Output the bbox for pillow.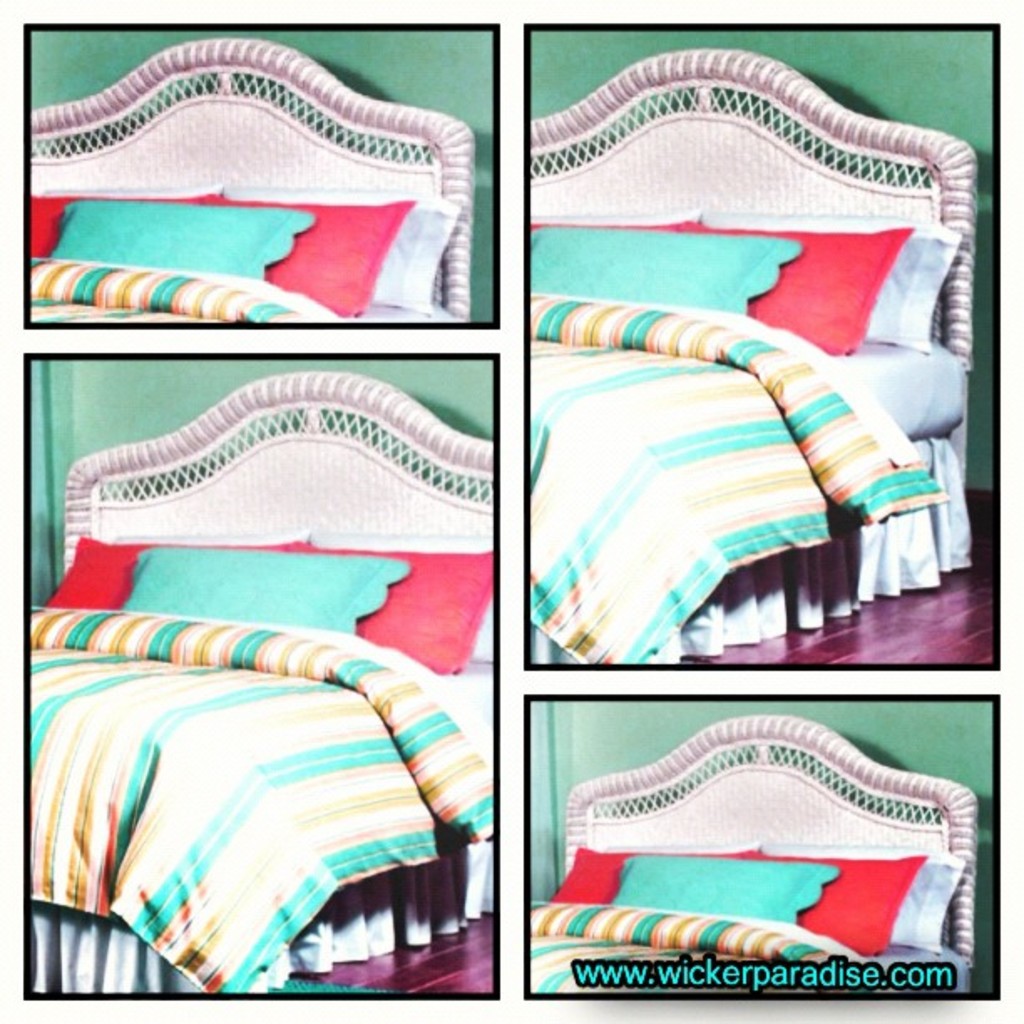
l=236, t=166, r=445, b=320.
